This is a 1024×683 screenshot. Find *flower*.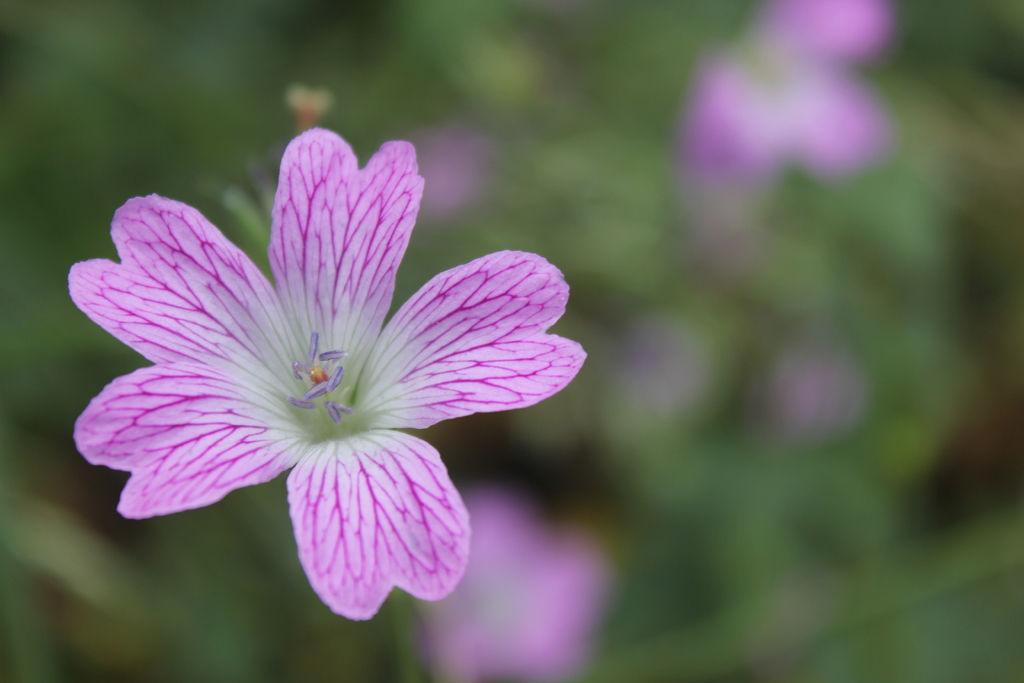
Bounding box: x1=63, y1=120, x2=594, y2=629.
